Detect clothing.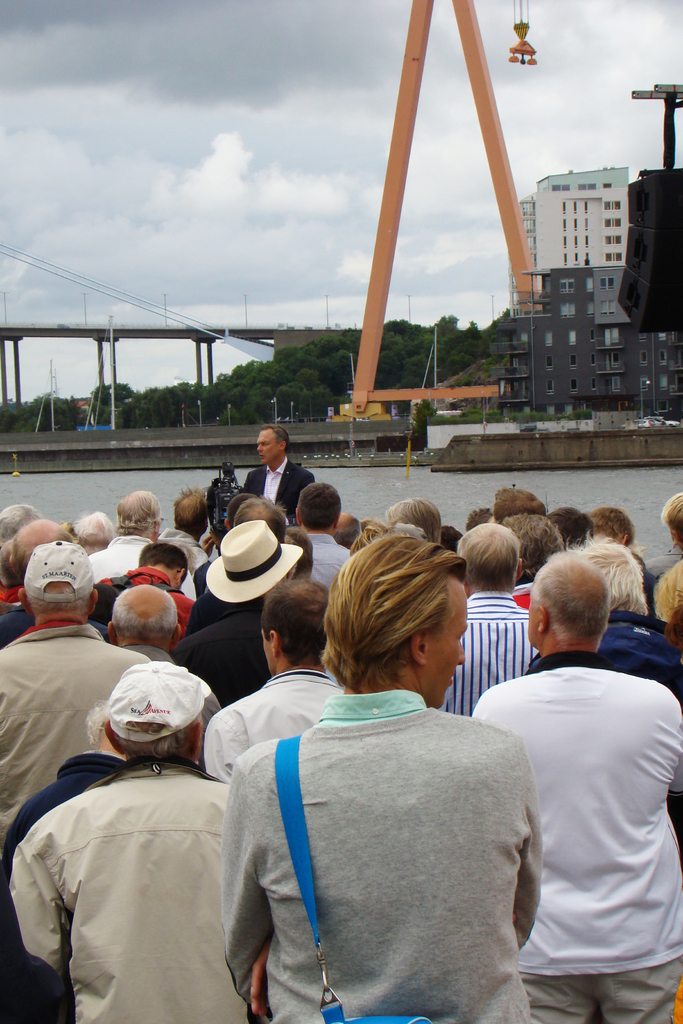
Detected at <box>82,533,203,603</box>.
